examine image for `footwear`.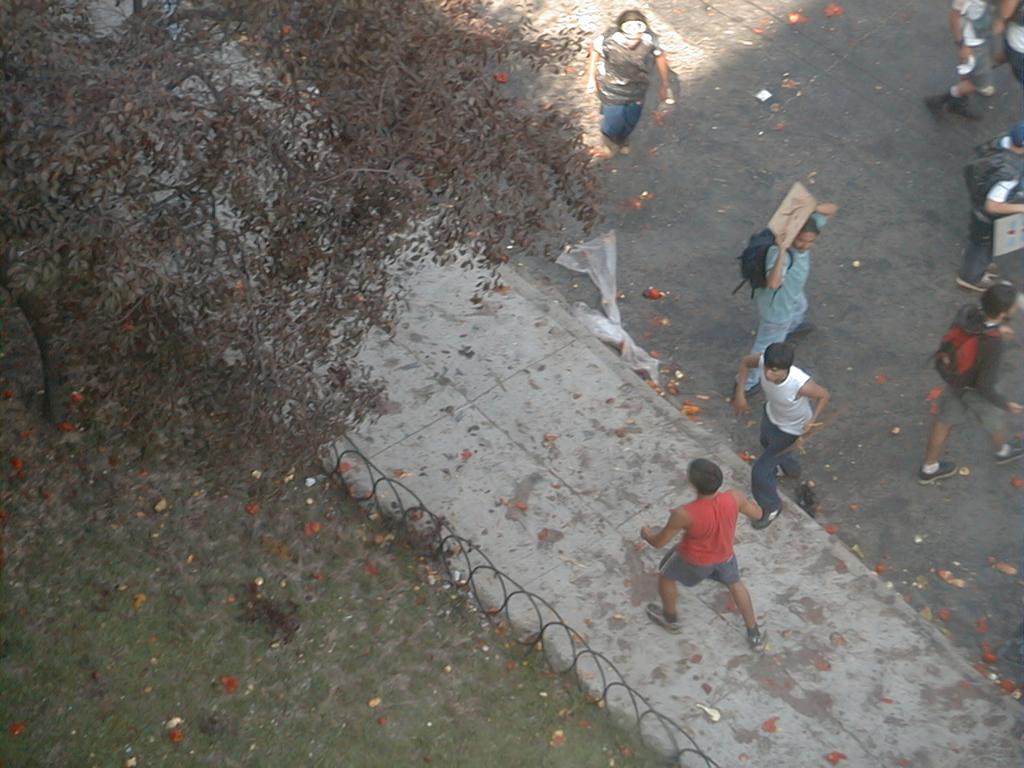
Examination result: 951 270 1014 301.
